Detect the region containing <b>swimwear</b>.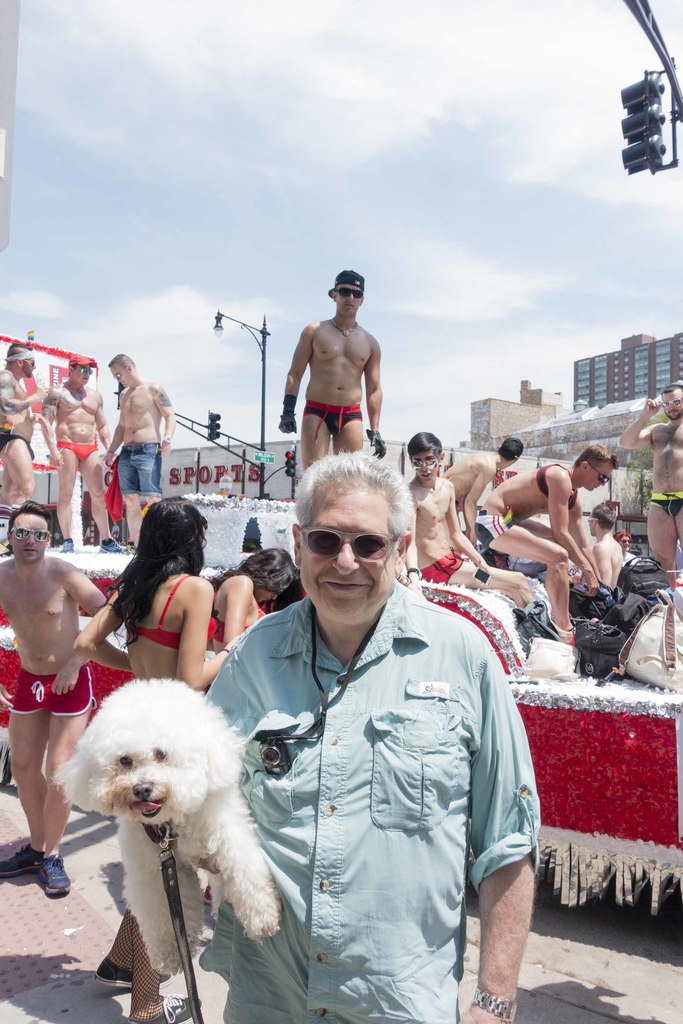
537,459,582,509.
